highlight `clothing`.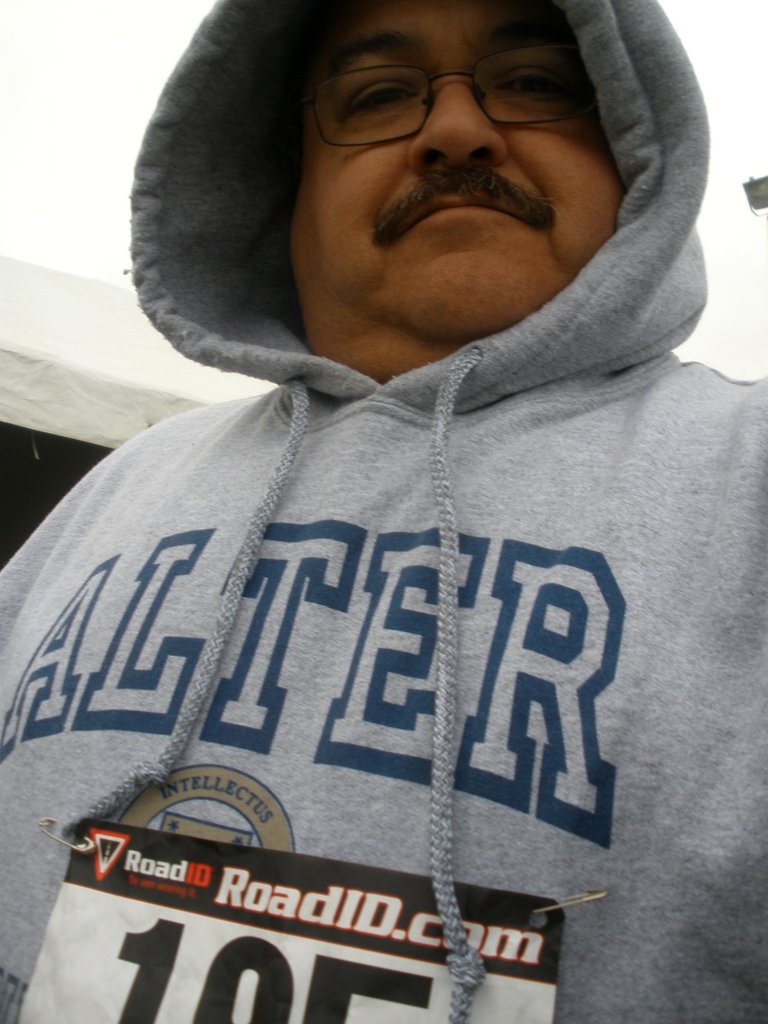
Highlighted region: box(0, 0, 767, 1023).
